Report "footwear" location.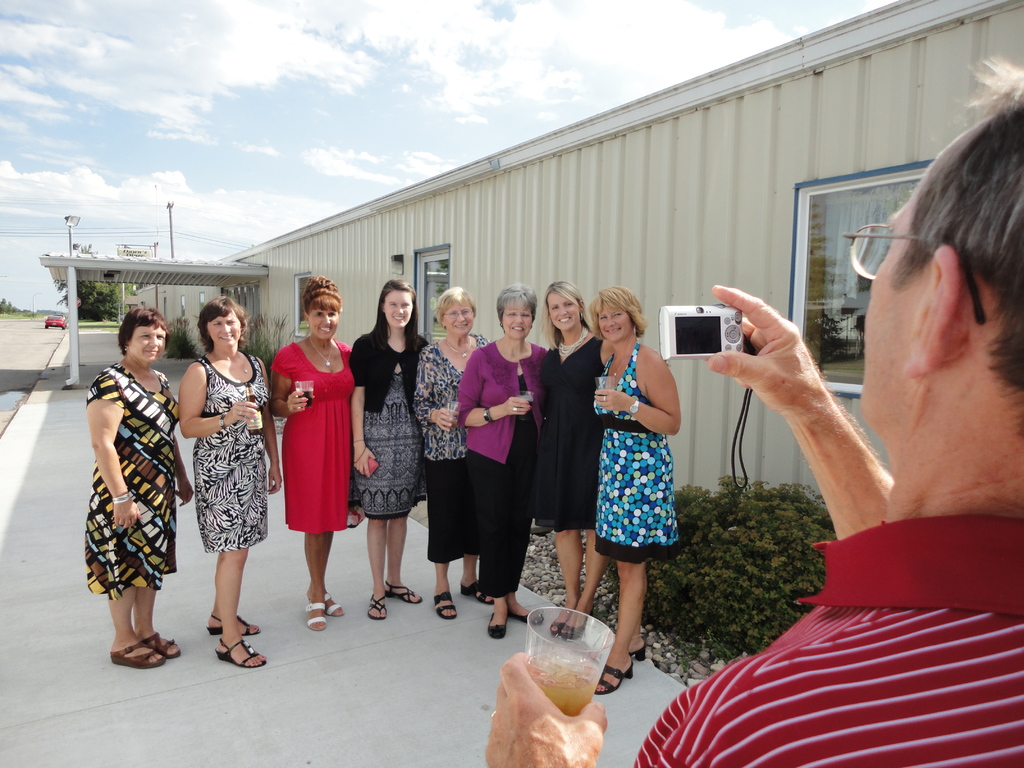
Report: [367,591,387,622].
